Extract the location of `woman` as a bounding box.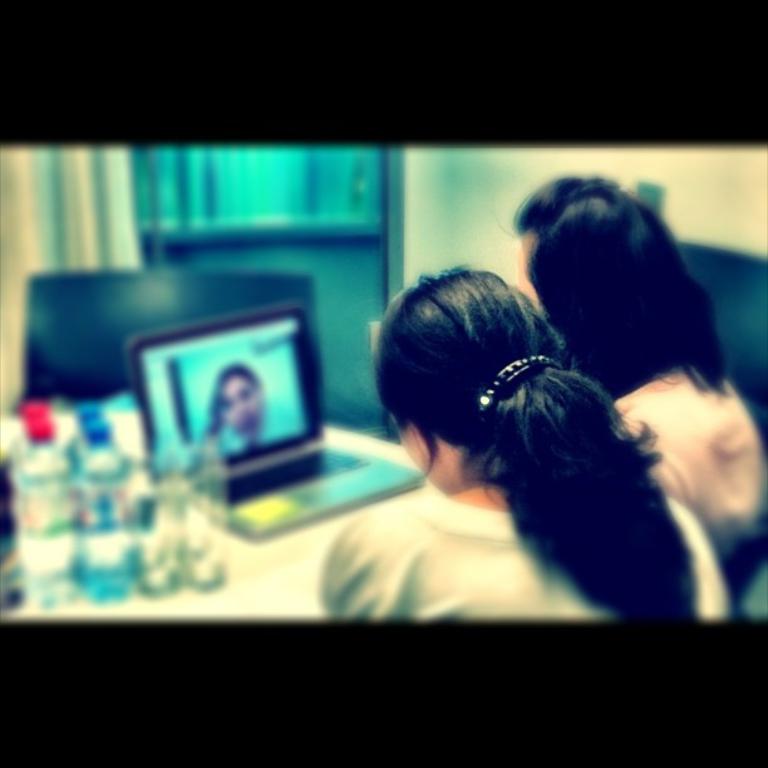
{"left": 323, "top": 267, "right": 730, "bottom": 626}.
